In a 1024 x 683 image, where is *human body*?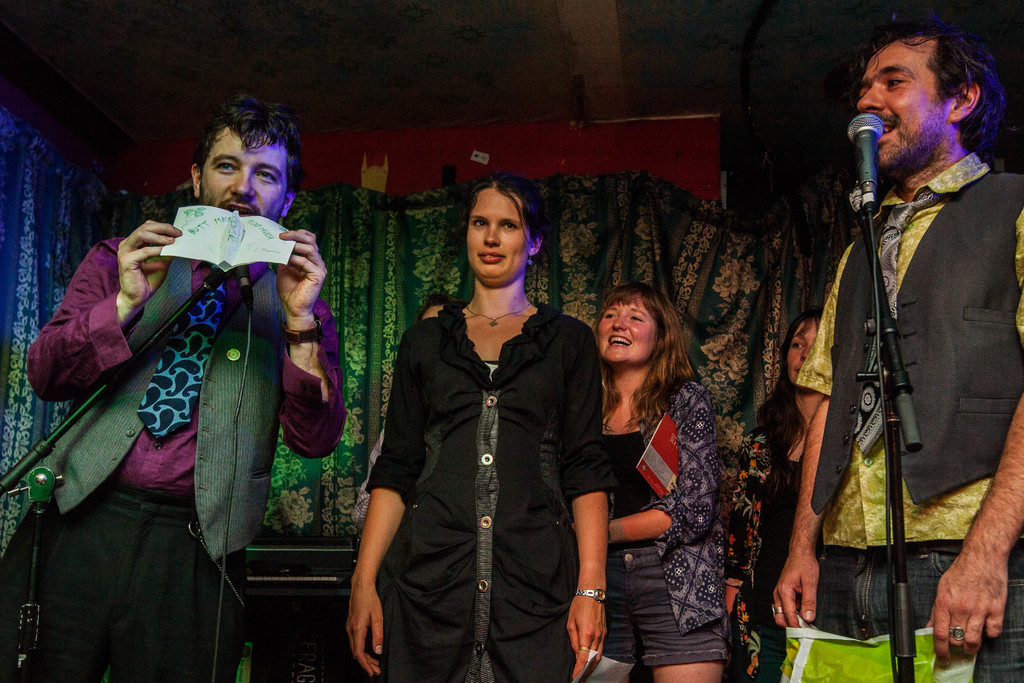
detection(0, 94, 339, 682).
